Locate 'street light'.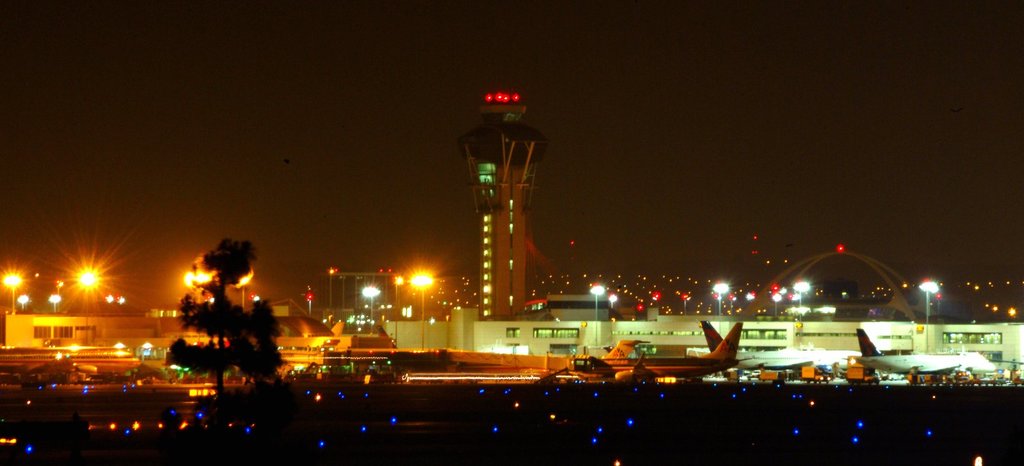
Bounding box: l=362, t=288, r=377, b=338.
